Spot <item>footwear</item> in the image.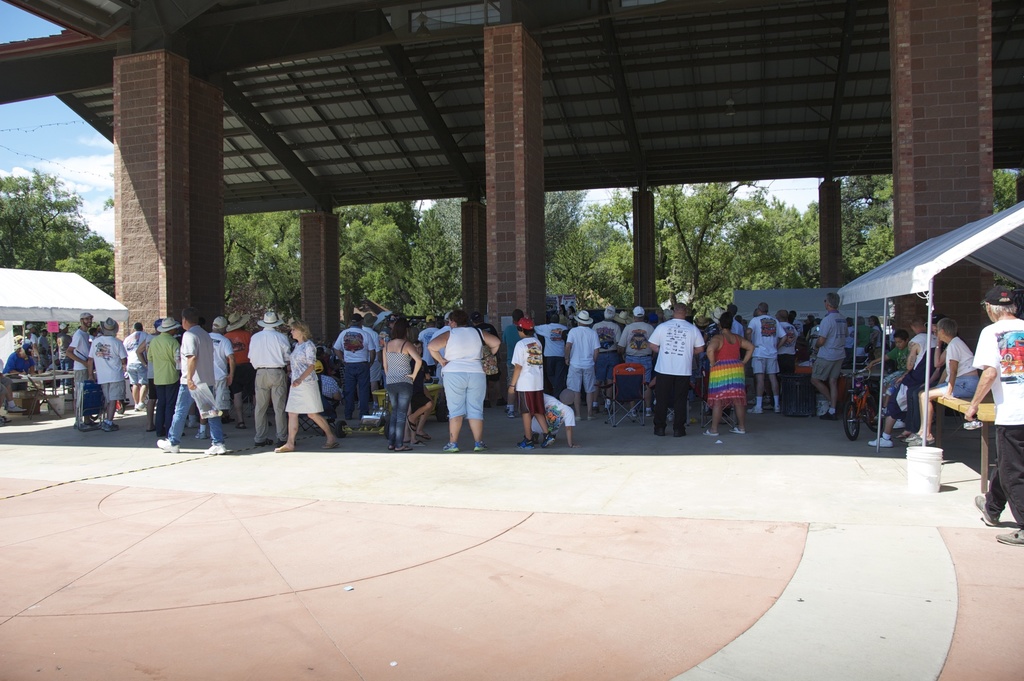
<item>footwear</item> found at BBox(908, 435, 936, 450).
